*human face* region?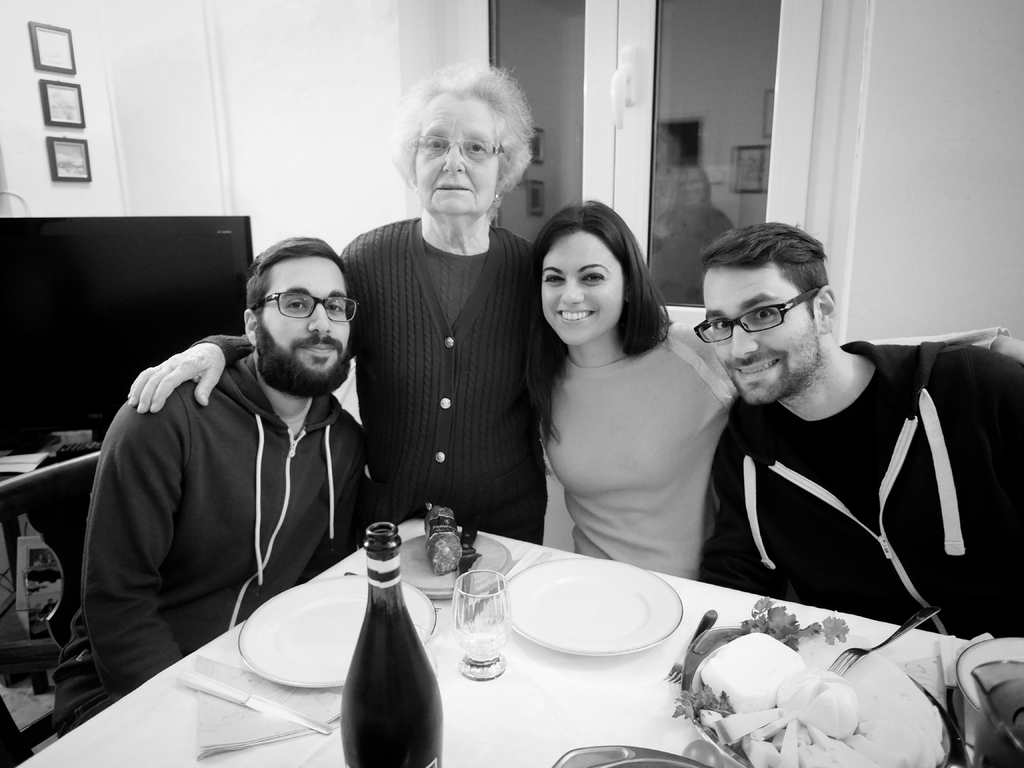
[702,263,822,401]
